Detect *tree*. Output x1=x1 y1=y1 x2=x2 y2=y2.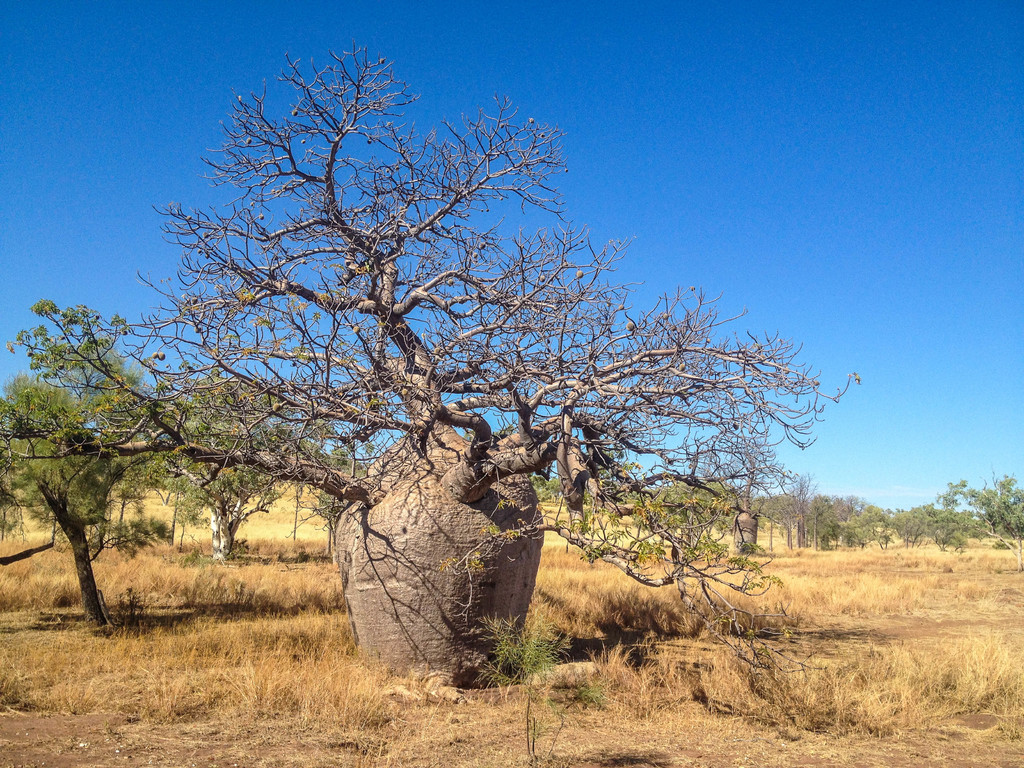
x1=530 y1=472 x2=563 y2=504.
